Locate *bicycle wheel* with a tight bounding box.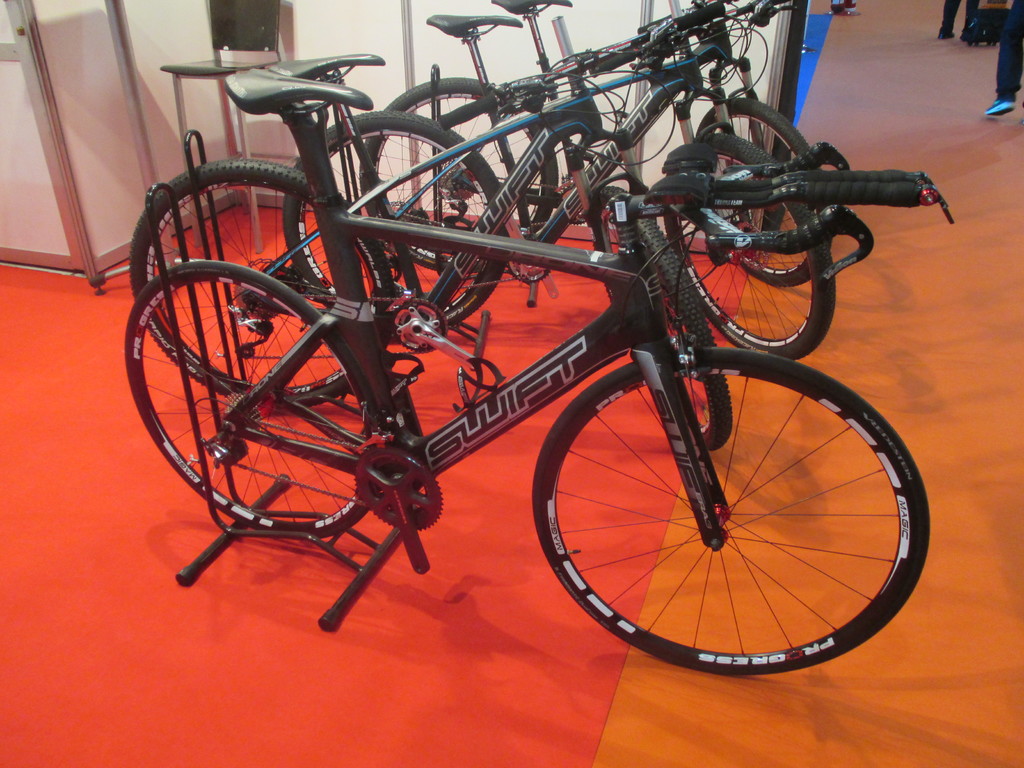
[x1=531, y1=343, x2=928, y2=691].
